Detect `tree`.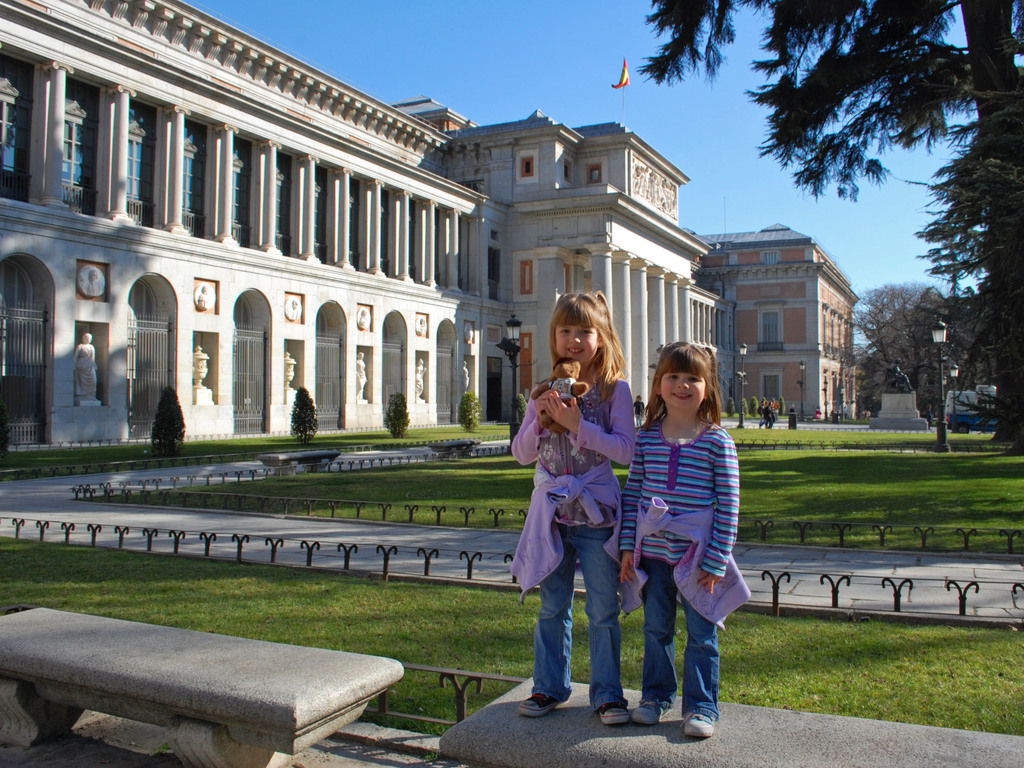
Detected at [849,281,989,418].
